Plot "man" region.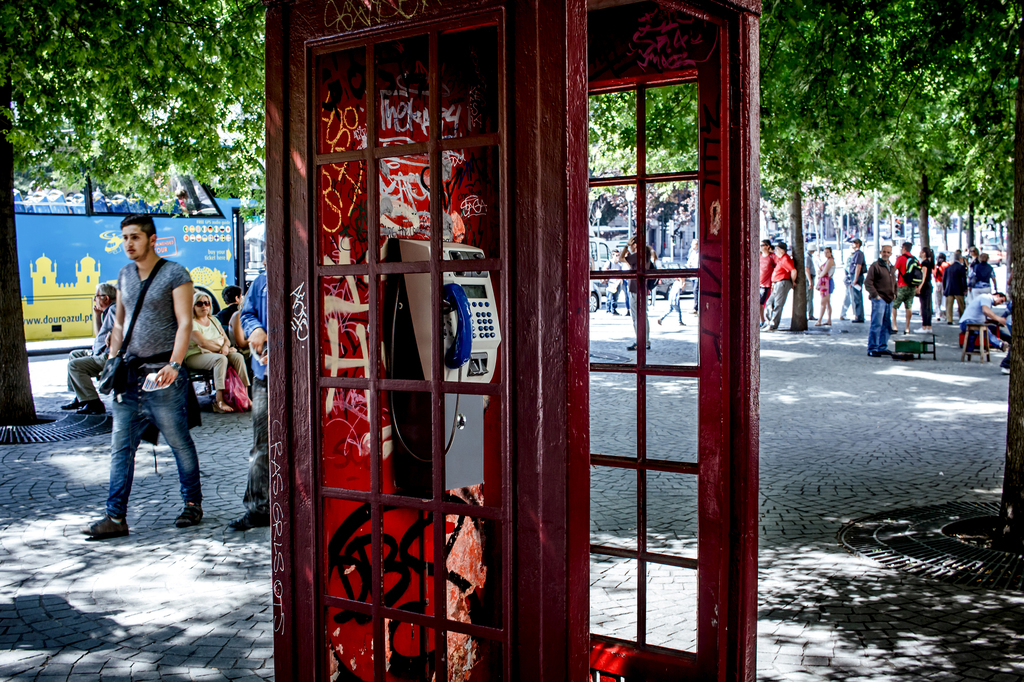
Plotted at pyautogui.locateOnScreen(620, 235, 662, 350).
